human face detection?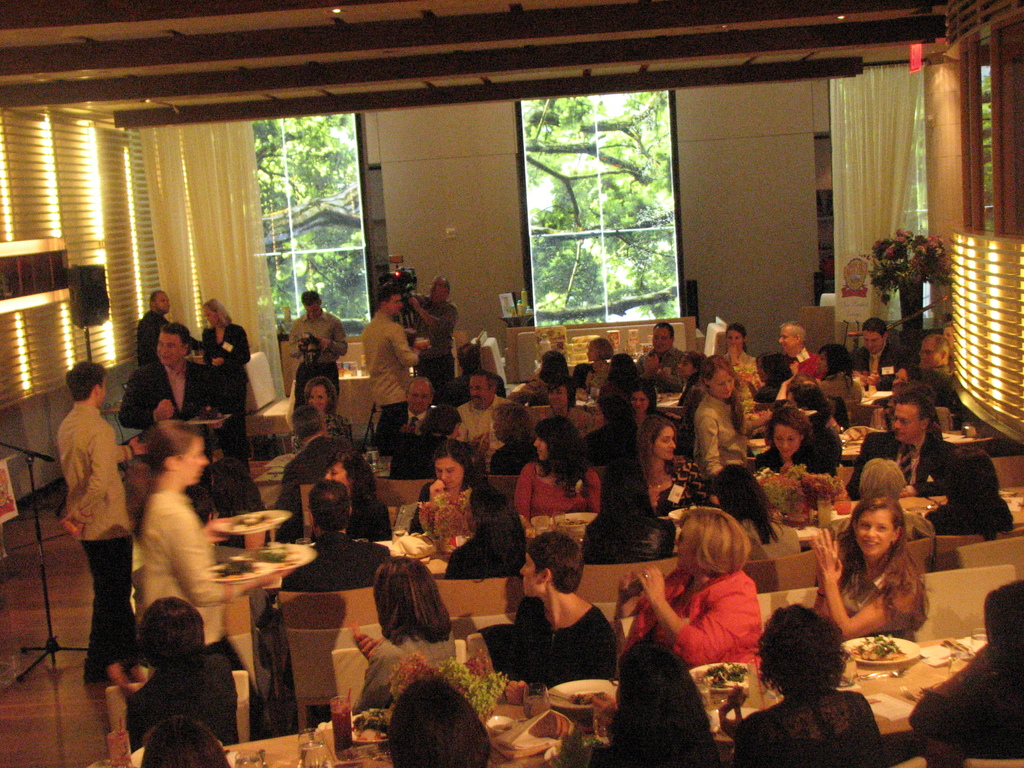
box=[156, 335, 179, 367]
